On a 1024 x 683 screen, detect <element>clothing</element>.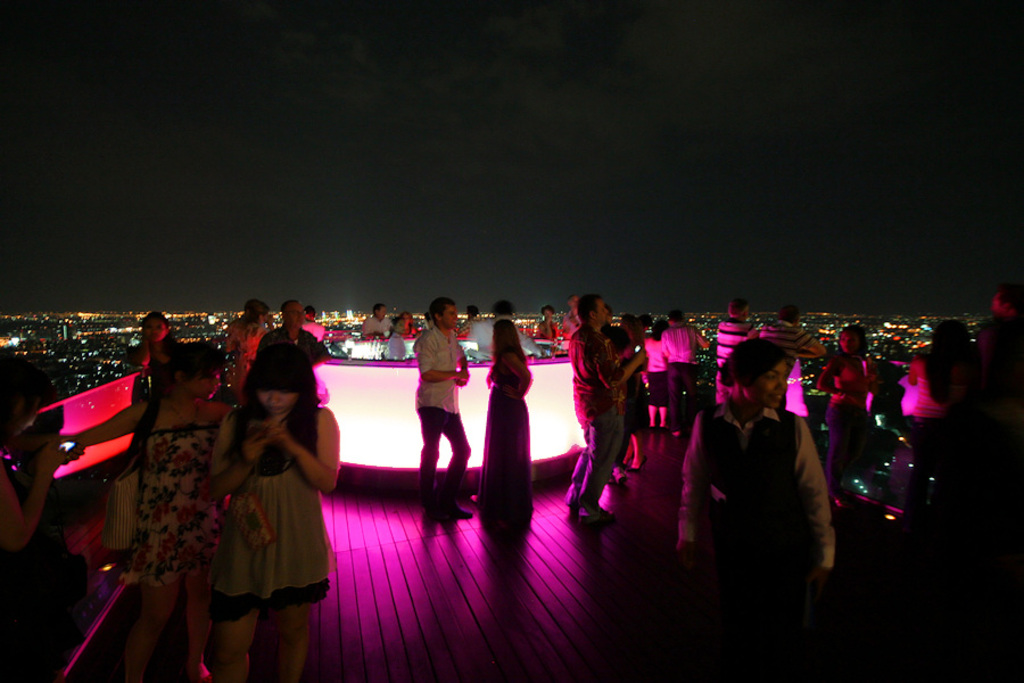
BBox(476, 349, 536, 529).
